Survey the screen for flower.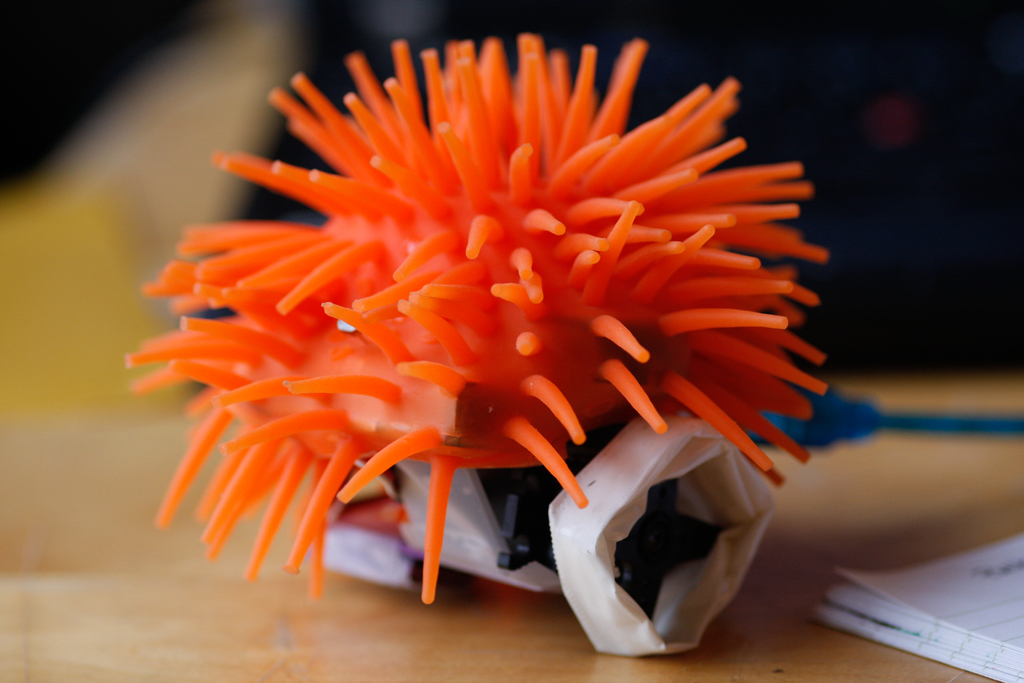
Survey found: (112, 0, 904, 664).
